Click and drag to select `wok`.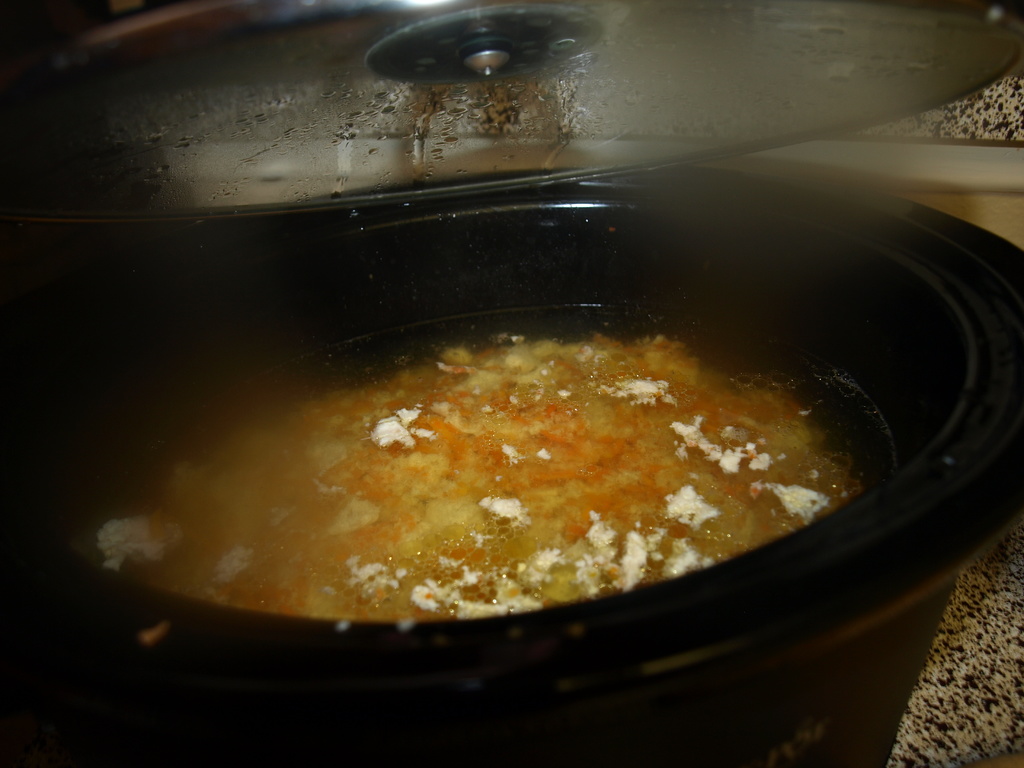
Selection: rect(0, 148, 1023, 767).
